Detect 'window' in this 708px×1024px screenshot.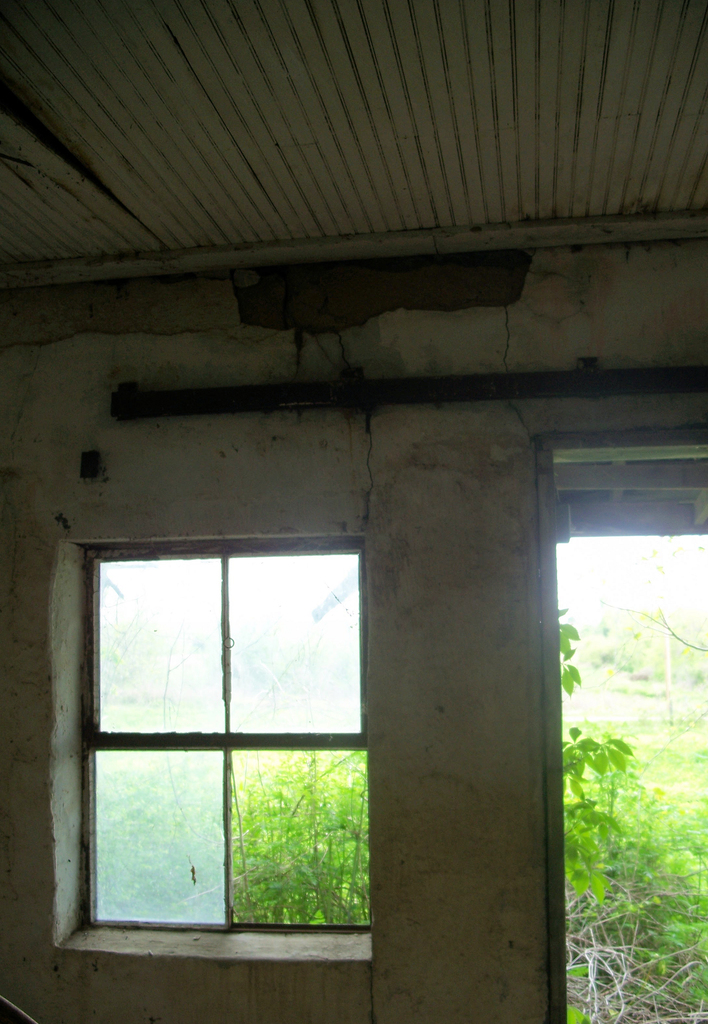
Detection: bbox=(47, 493, 407, 961).
